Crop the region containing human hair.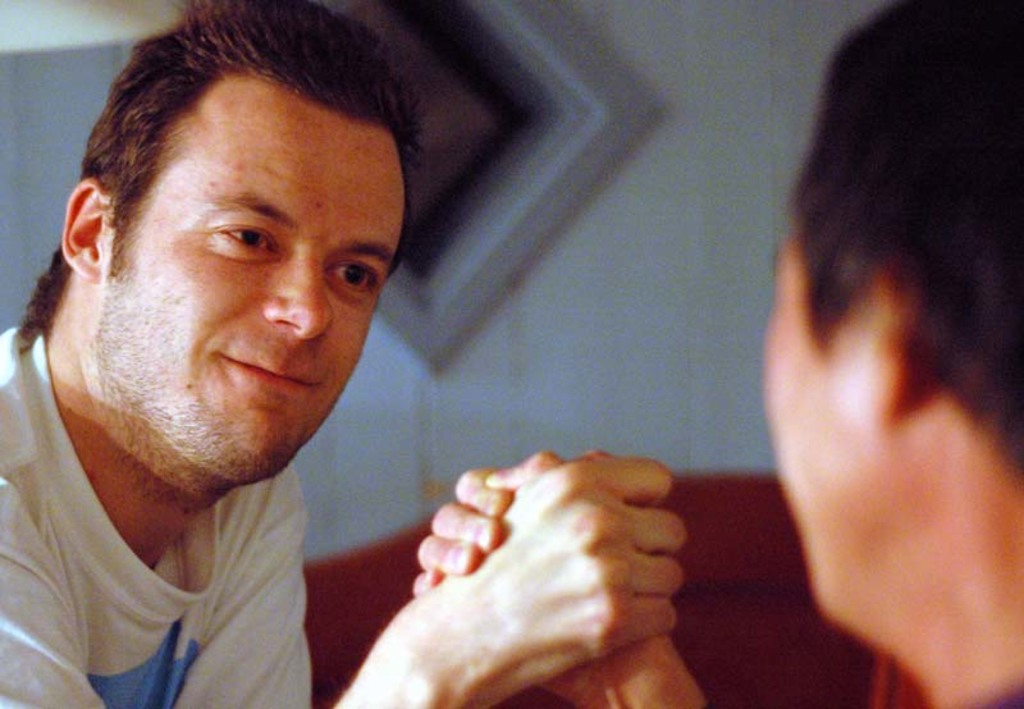
Crop region: (14, 0, 430, 353).
